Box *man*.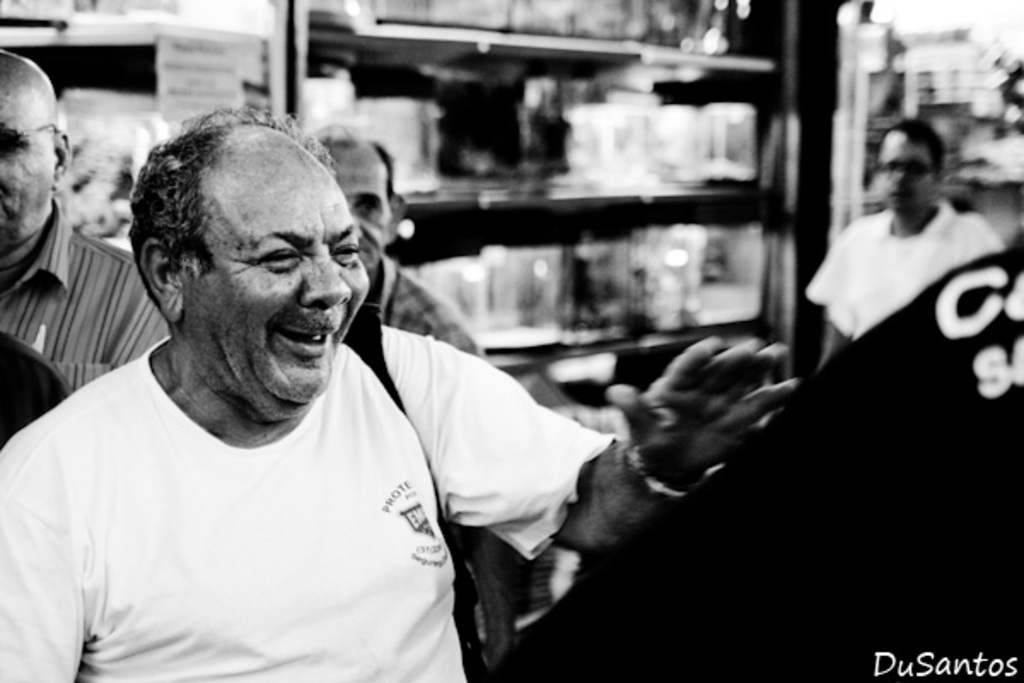
BBox(799, 120, 1004, 362).
